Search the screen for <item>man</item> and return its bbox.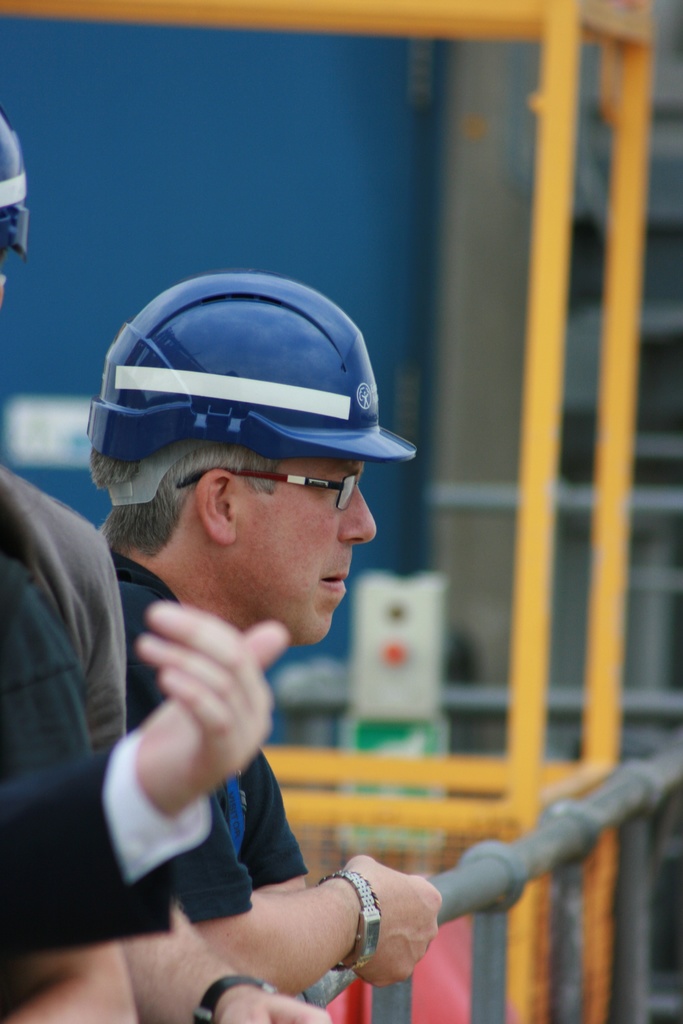
Found: x1=0 y1=100 x2=287 y2=1023.
